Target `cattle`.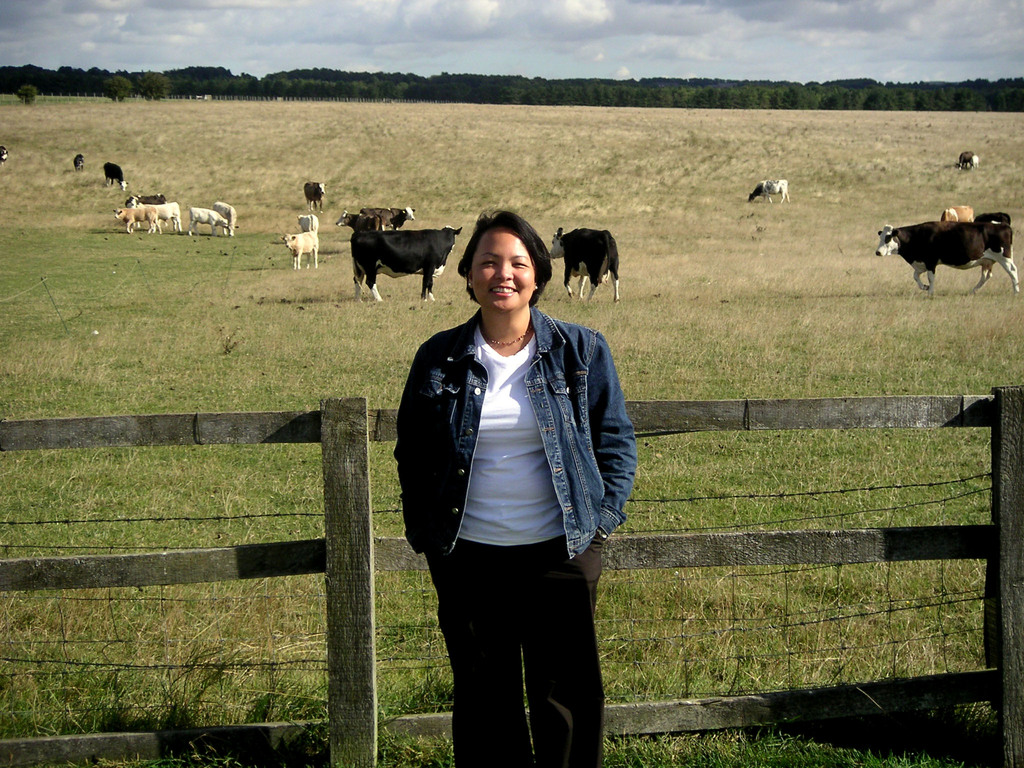
Target region: (x1=364, y1=205, x2=415, y2=229).
